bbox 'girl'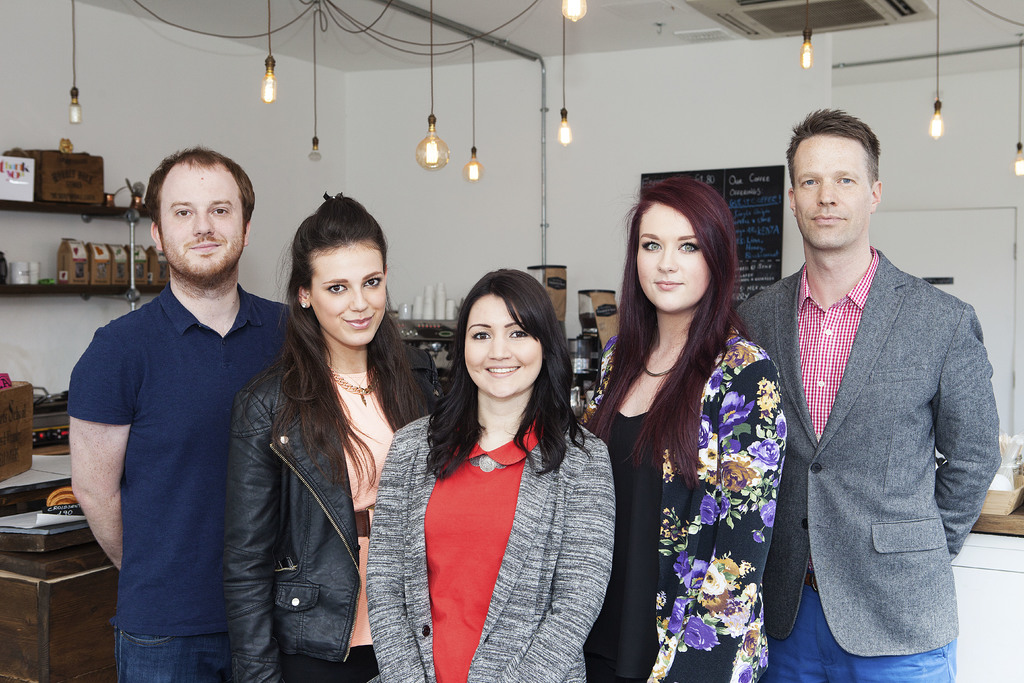
bbox(368, 267, 604, 681)
